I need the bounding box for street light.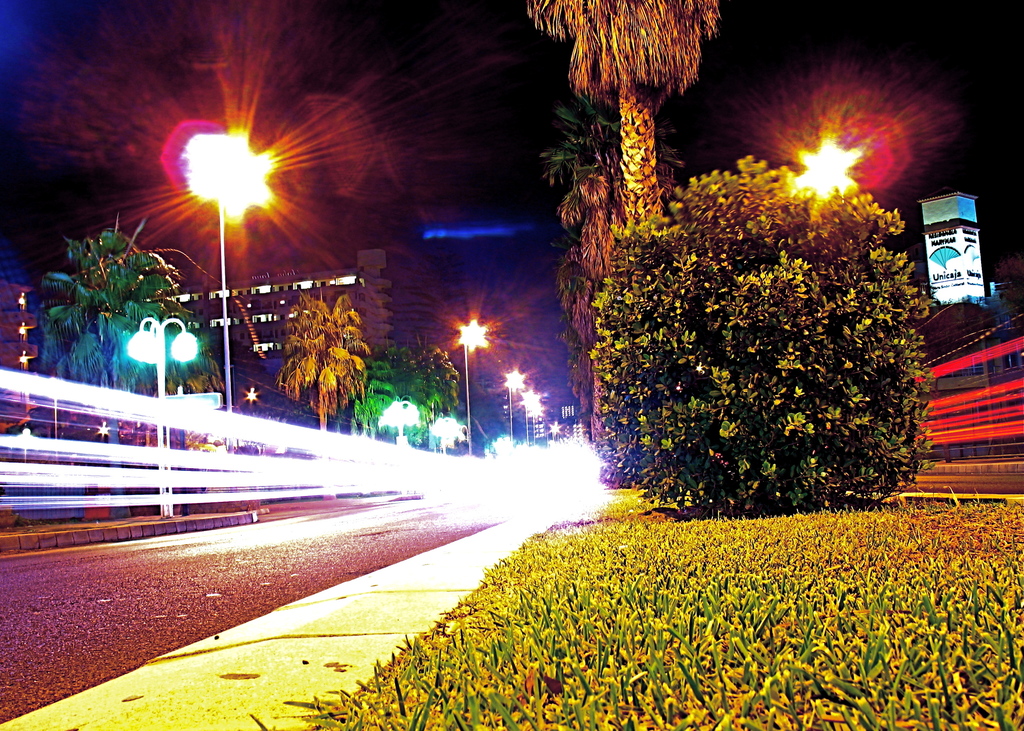
Here it is: Rect(520, 385, 540, 449).
